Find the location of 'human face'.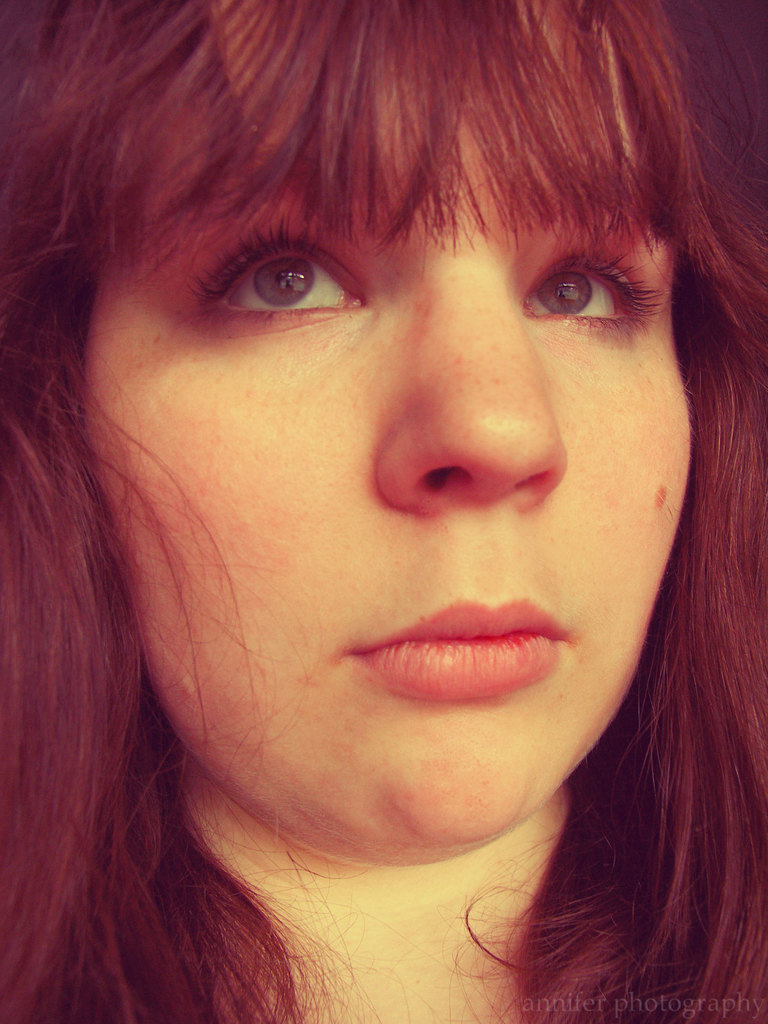
Location: [left=81, top=0, right=693, bottom=868].
